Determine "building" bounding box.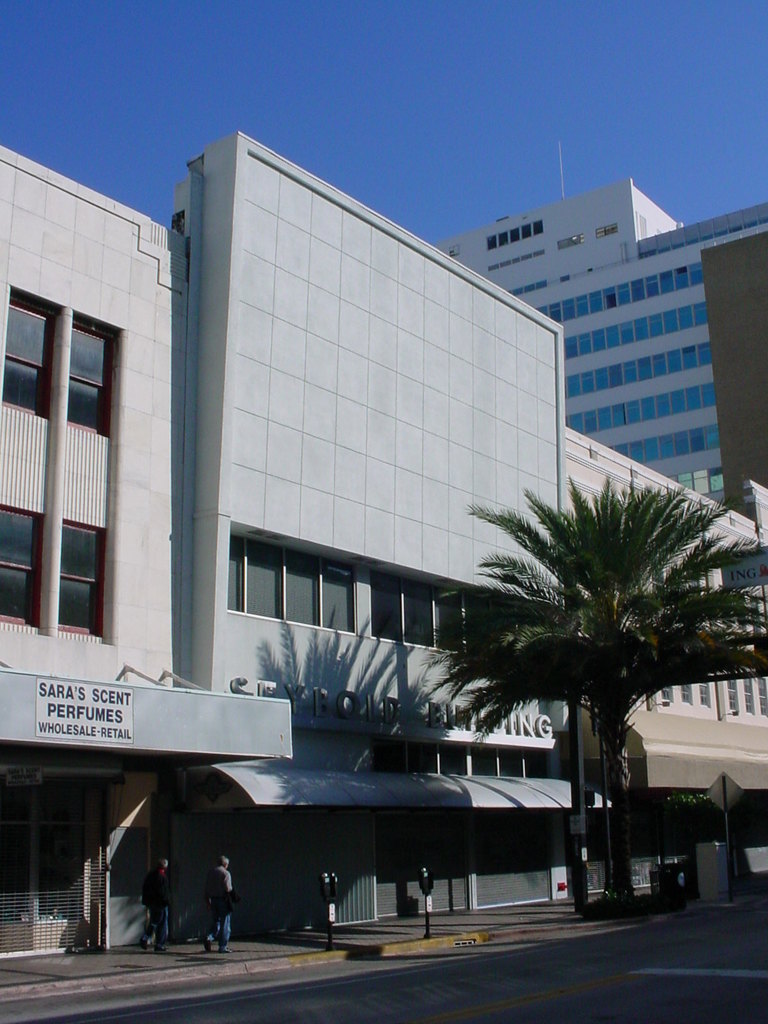
Determined: (0, 140, 296, 959).
